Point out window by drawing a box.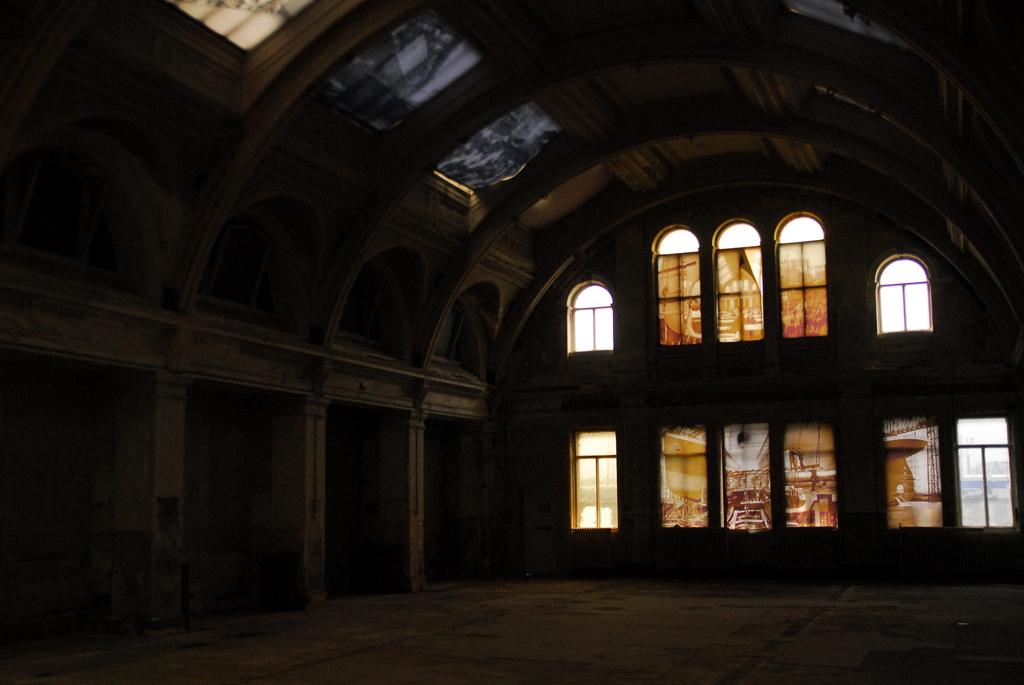
574,434,614,528.
